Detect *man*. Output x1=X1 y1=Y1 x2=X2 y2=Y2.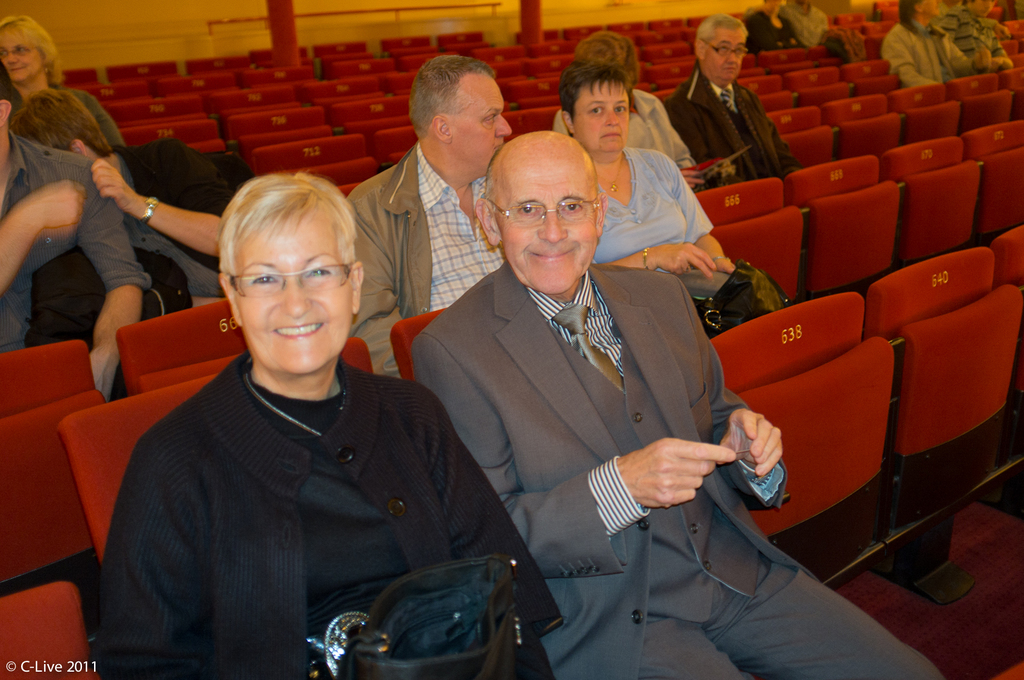
x1=757 y1=0 x2=833 y2=50.
